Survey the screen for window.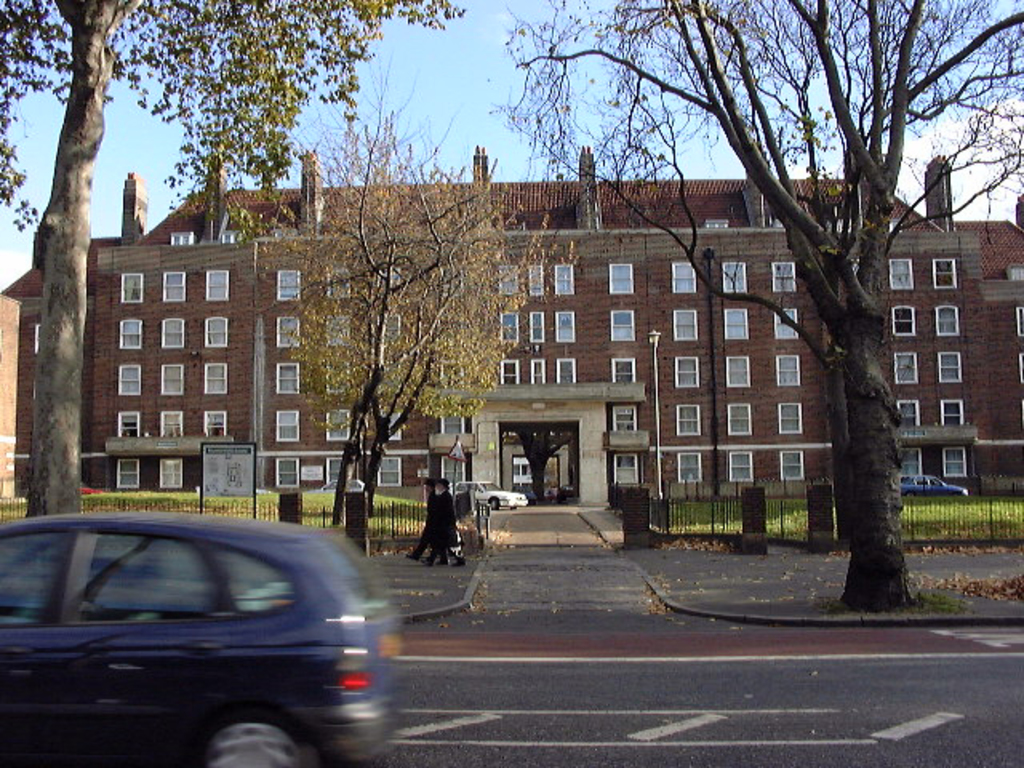
Survey found: x1=218 y1=549 x2=294 y2=616.
